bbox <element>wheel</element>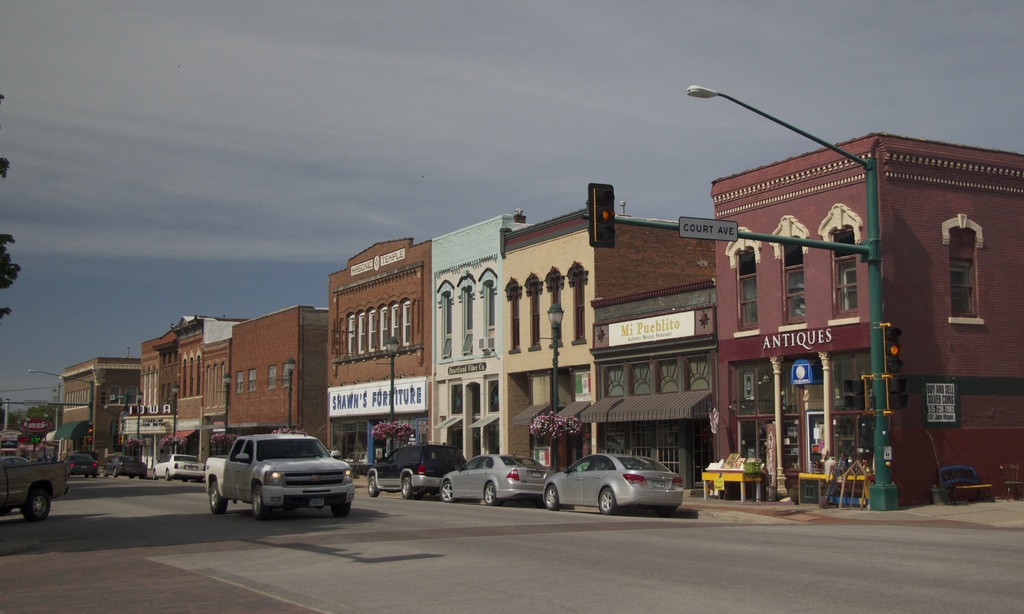
399,476,416,501
